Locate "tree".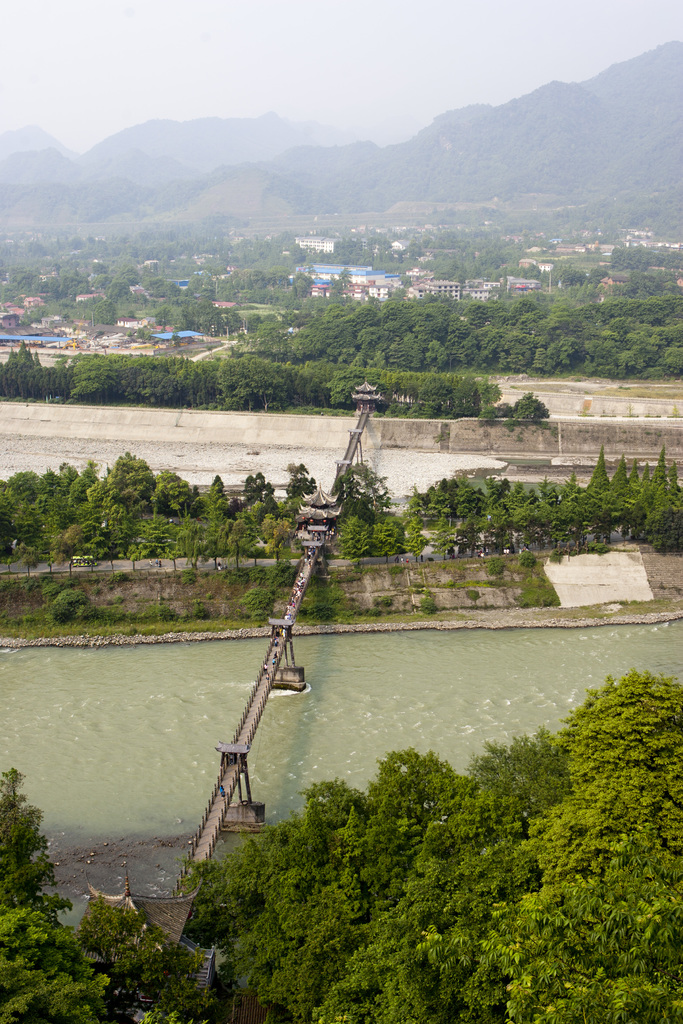
Bounding box: [x1=400, y1=514, x2=425, y2=561].
